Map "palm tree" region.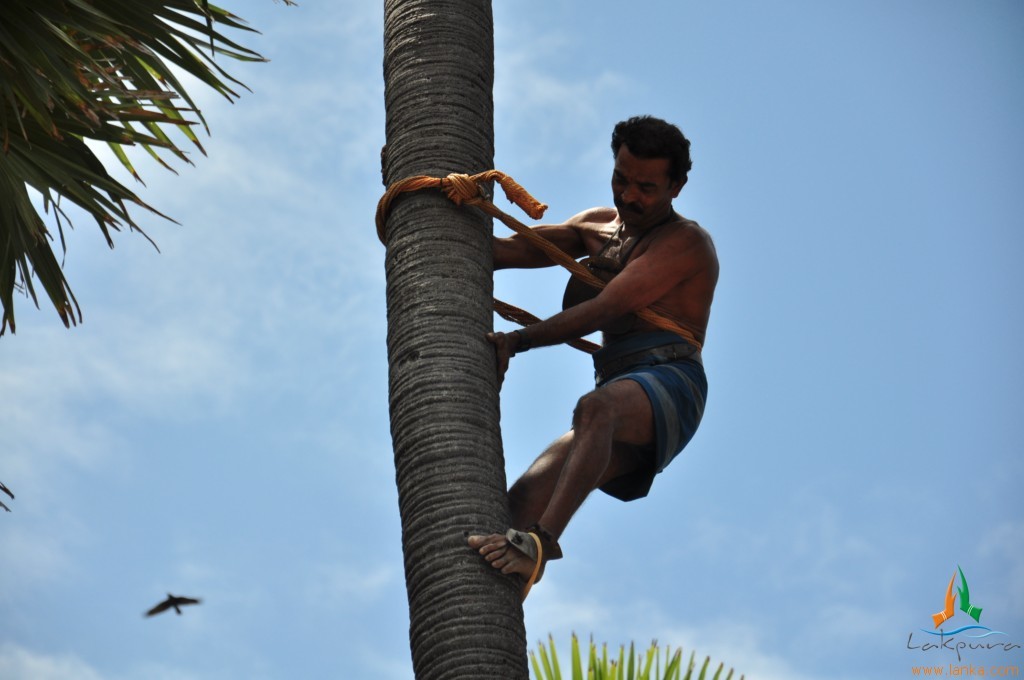
Mapped to bbox=(529, 635, 741, 679).
